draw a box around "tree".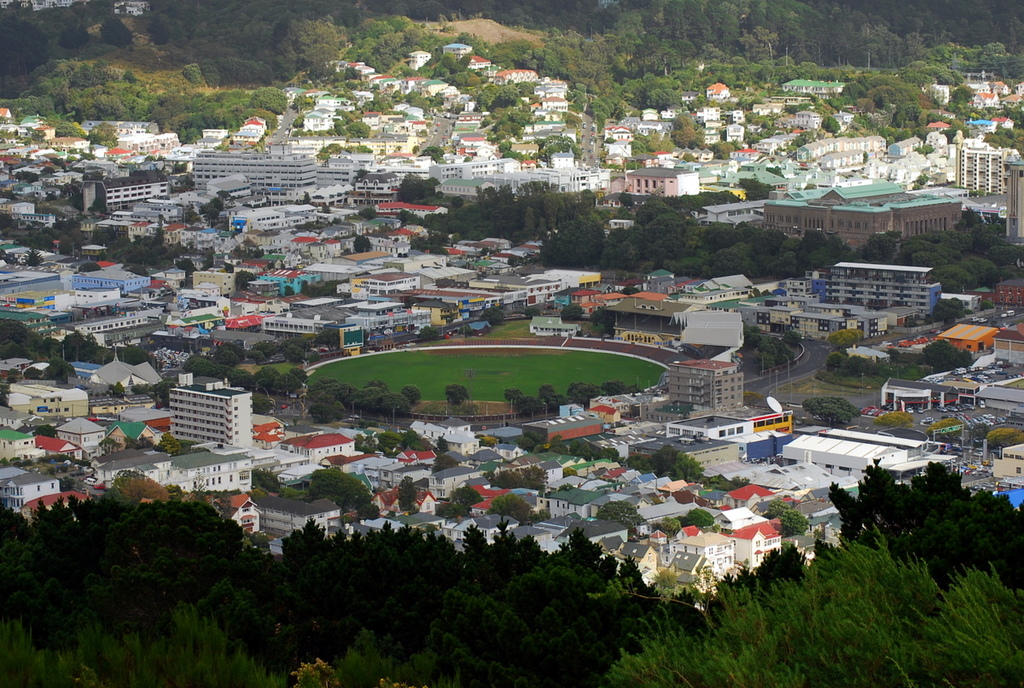
l=9, t=452, r=90, b=467.
